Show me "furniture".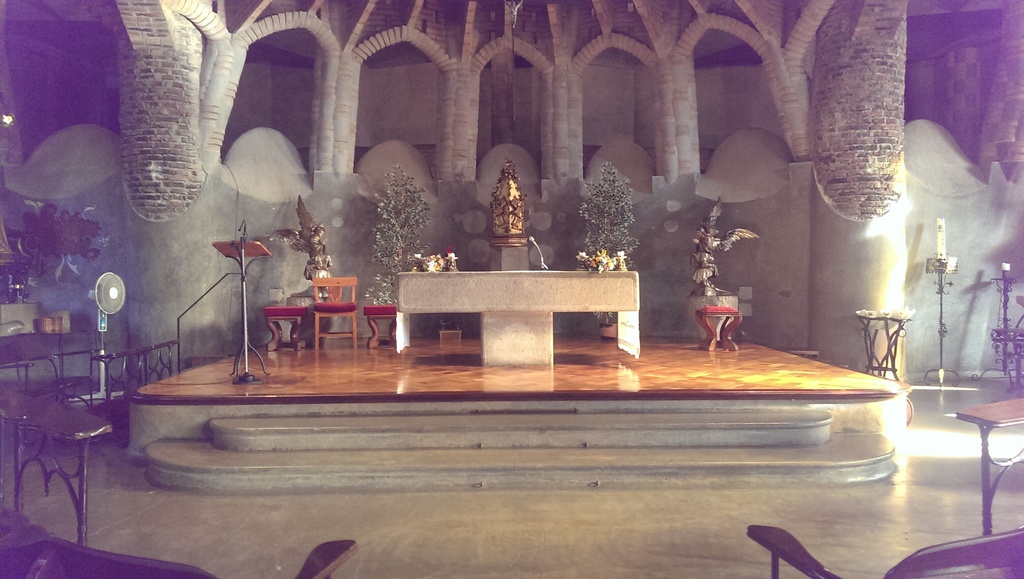
"furniture" is here: BBox(0, 381, 112, 548).
